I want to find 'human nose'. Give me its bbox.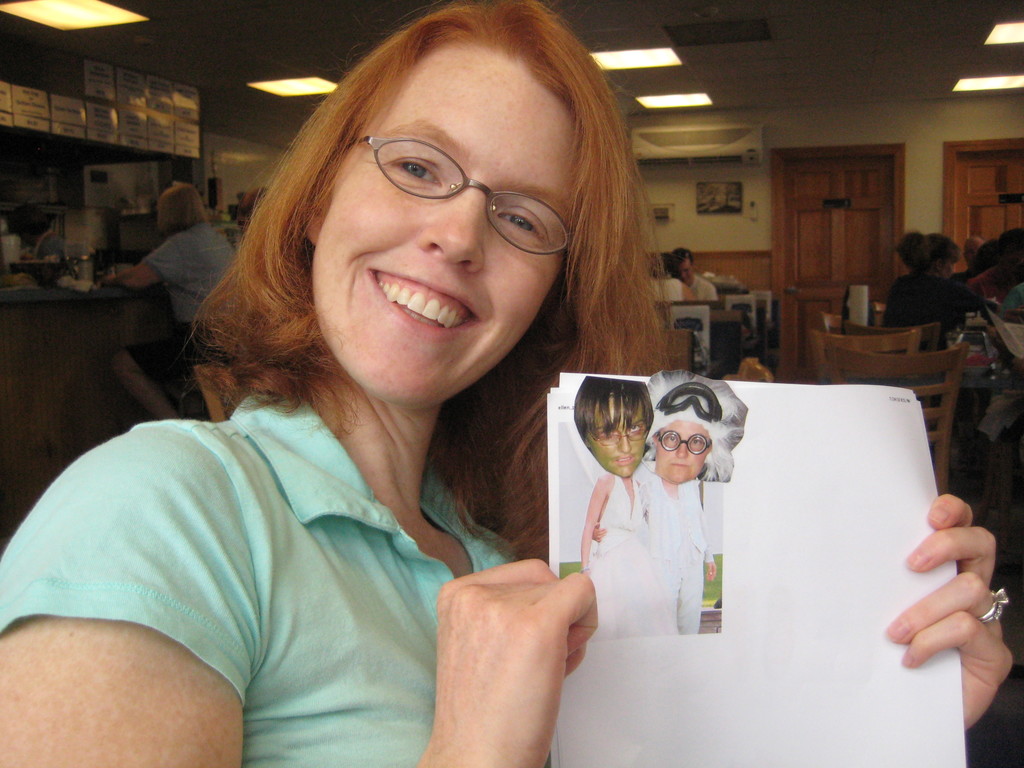
620,431,630,449.
